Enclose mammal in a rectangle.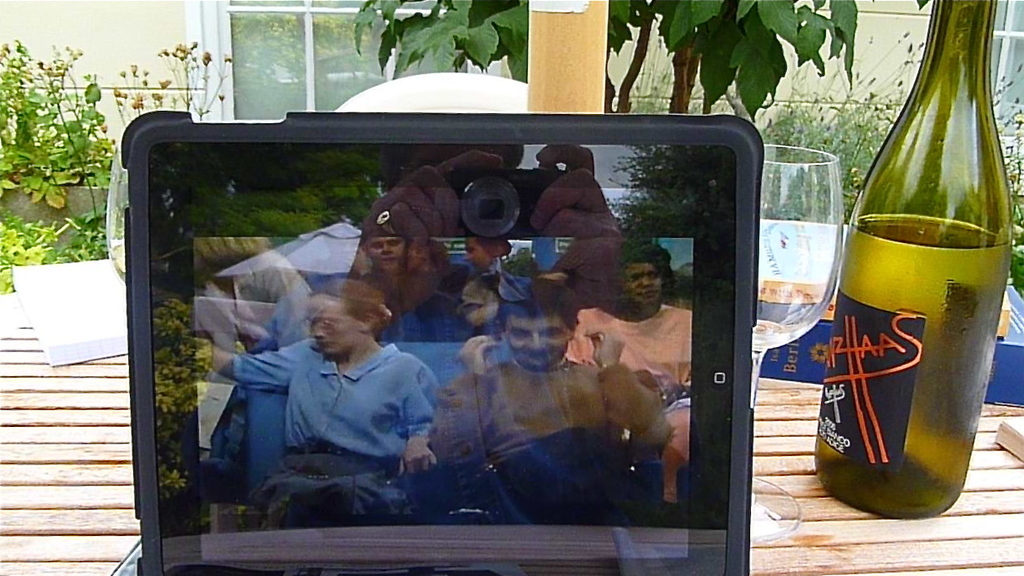
bbox(237, 271, 449, 499).
